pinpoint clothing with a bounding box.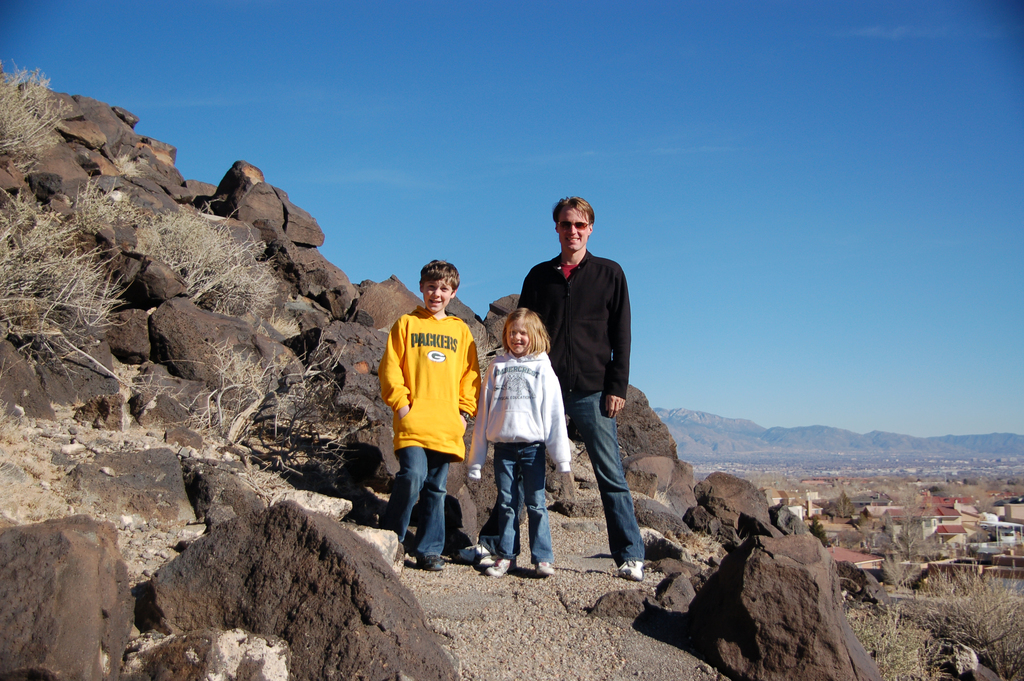
521/255/634/397.
